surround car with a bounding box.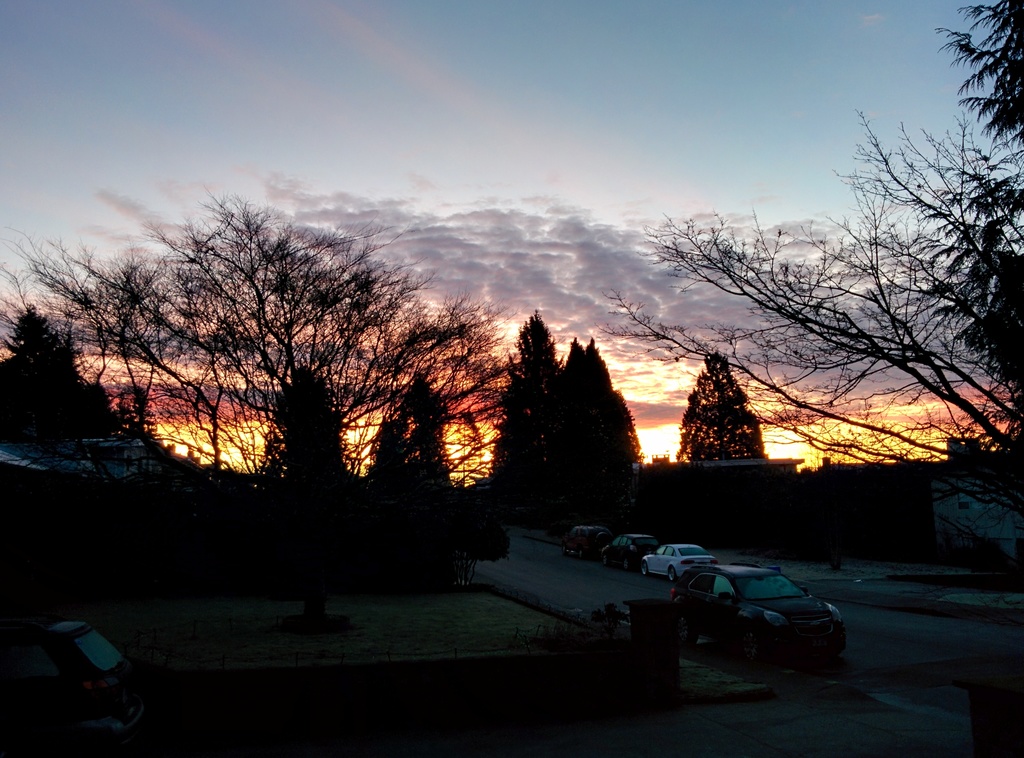
[left=0, top=618, right=147, bottom=757].
